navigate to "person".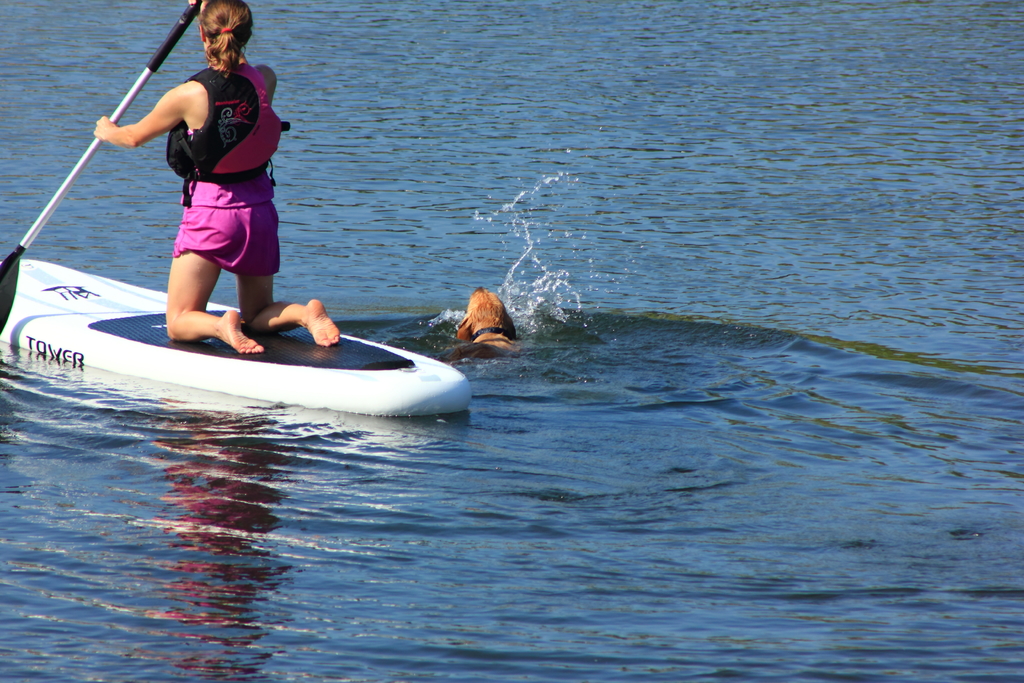
Navigation target: rect(94, 0, 344, 356).
